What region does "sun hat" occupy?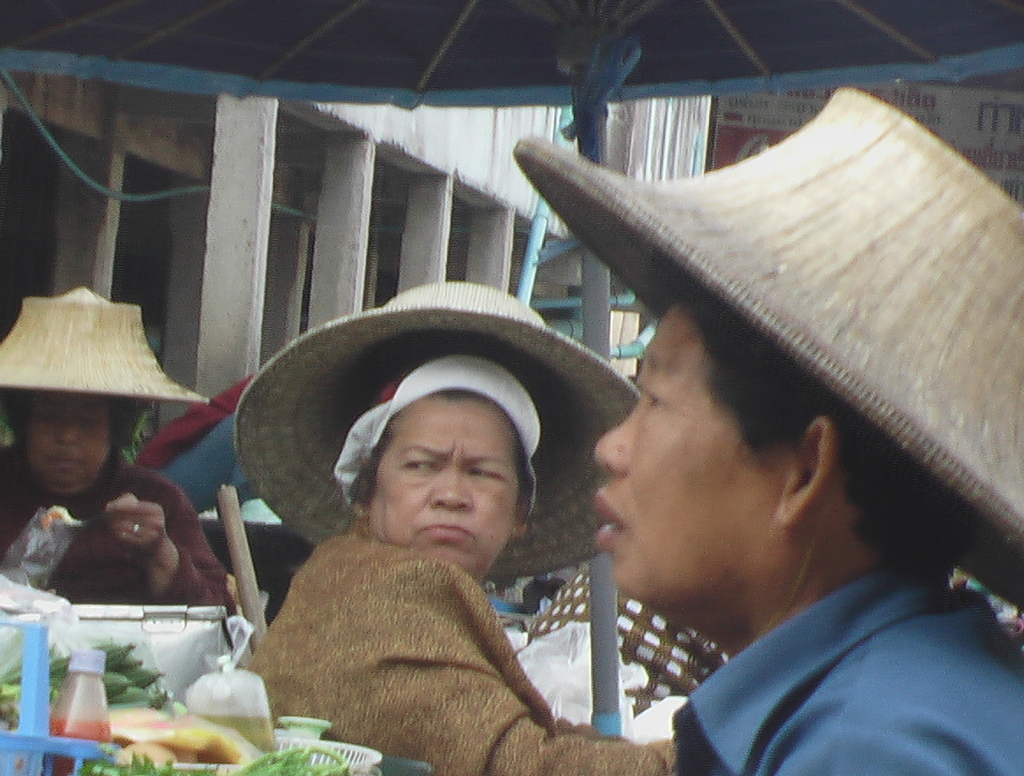
bbox=(514, 77, 1023, 624).
